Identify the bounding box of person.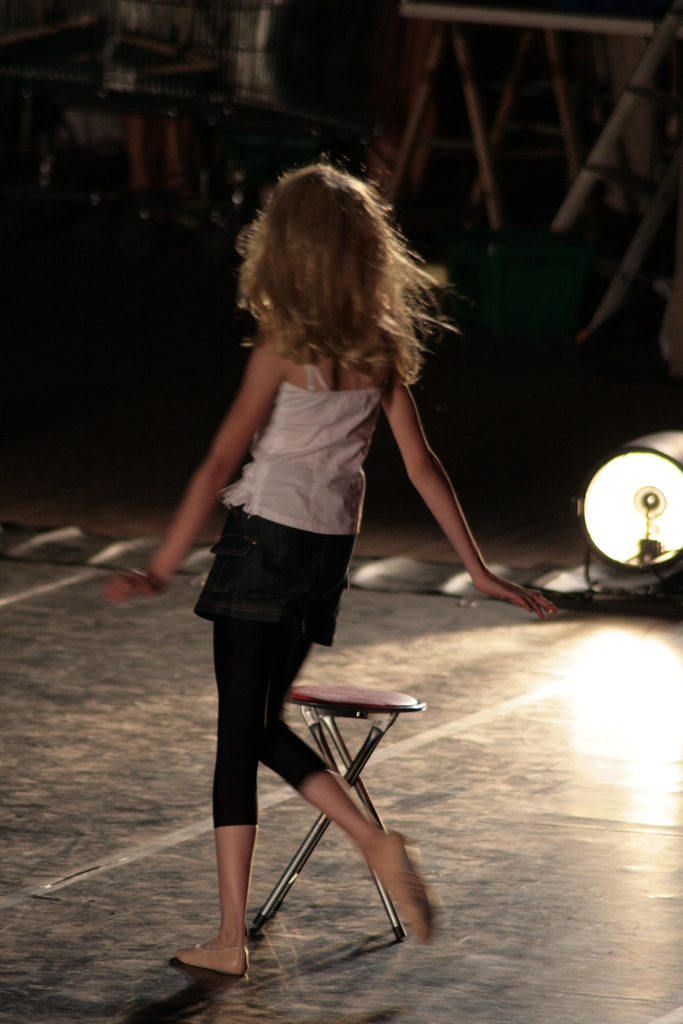
(left=150, top=163, right=490, bottom=950).
